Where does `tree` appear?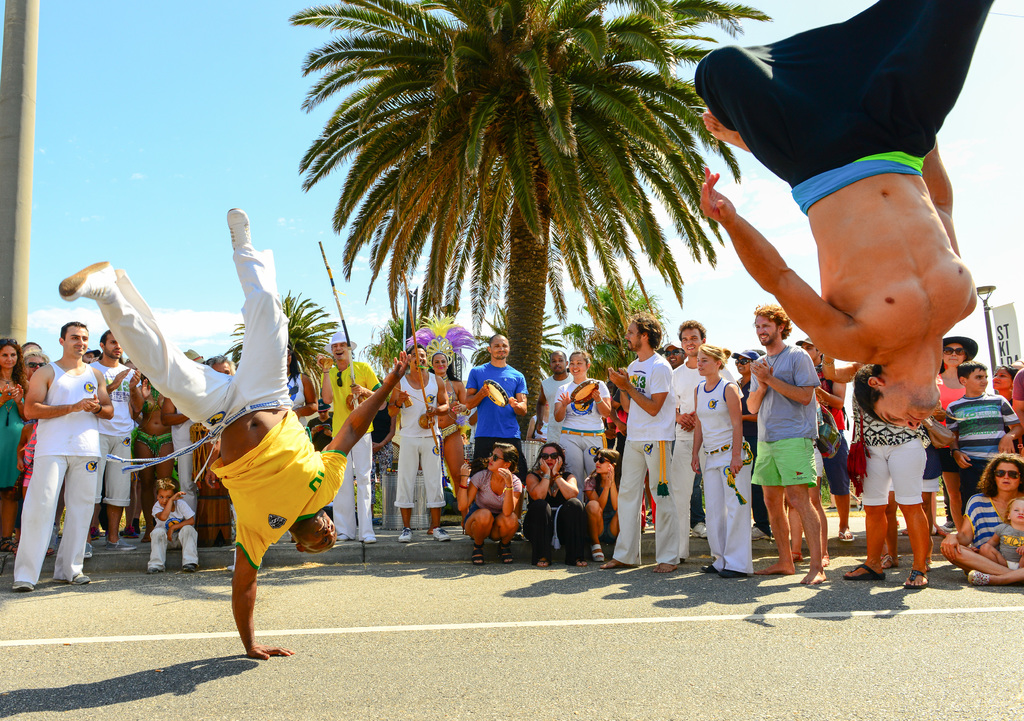
Appears at x1=220, y1=286, x2=344, y2=381.
